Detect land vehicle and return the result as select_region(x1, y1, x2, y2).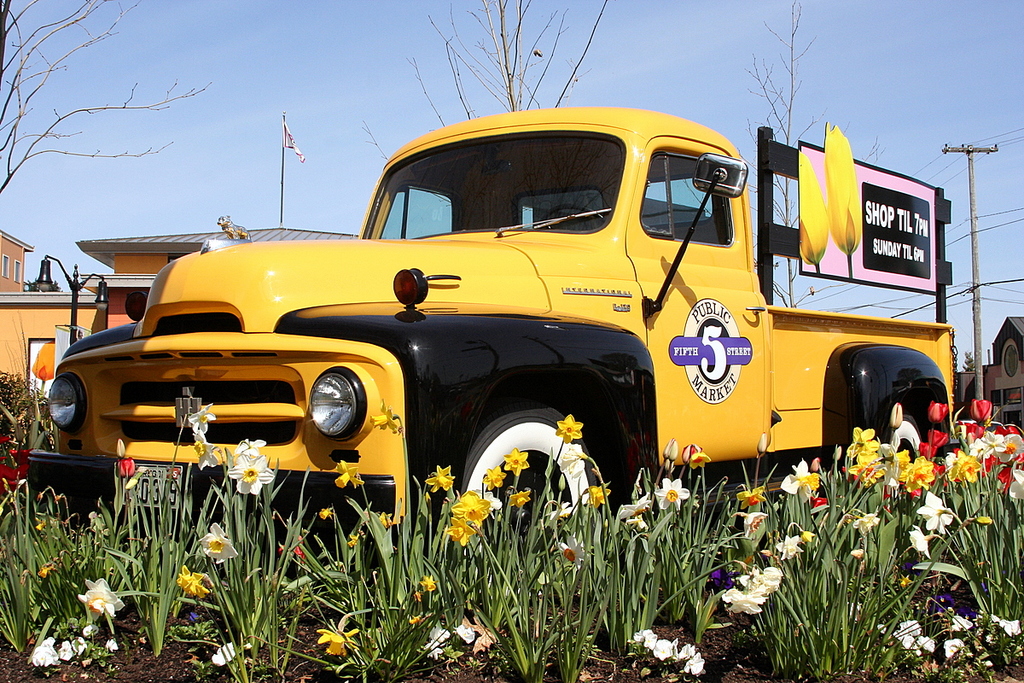
select_region(46, 111, 940, 556).
